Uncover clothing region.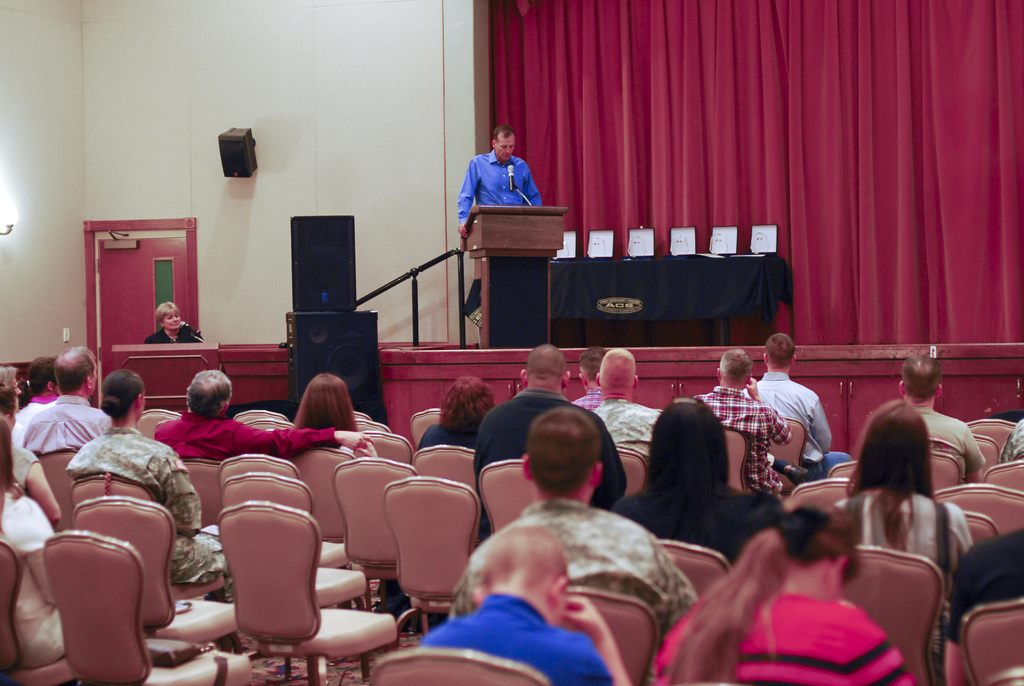
Uncovered: 834,490,974,665.
